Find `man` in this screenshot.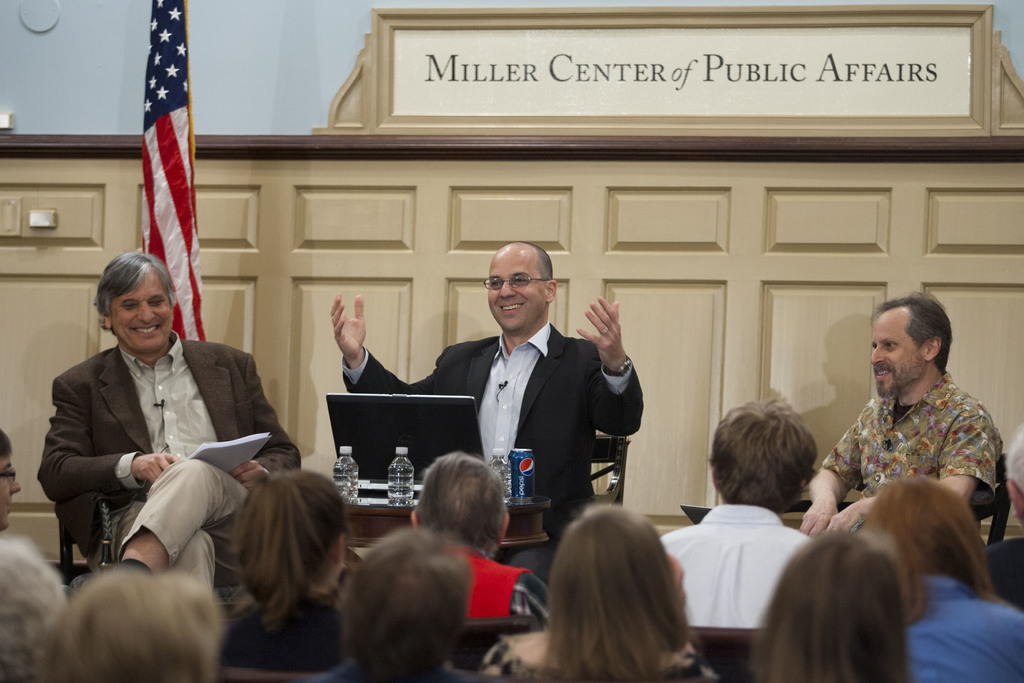
The bounding box for `man` is left=658, top=399, right=819, bottom=629.
